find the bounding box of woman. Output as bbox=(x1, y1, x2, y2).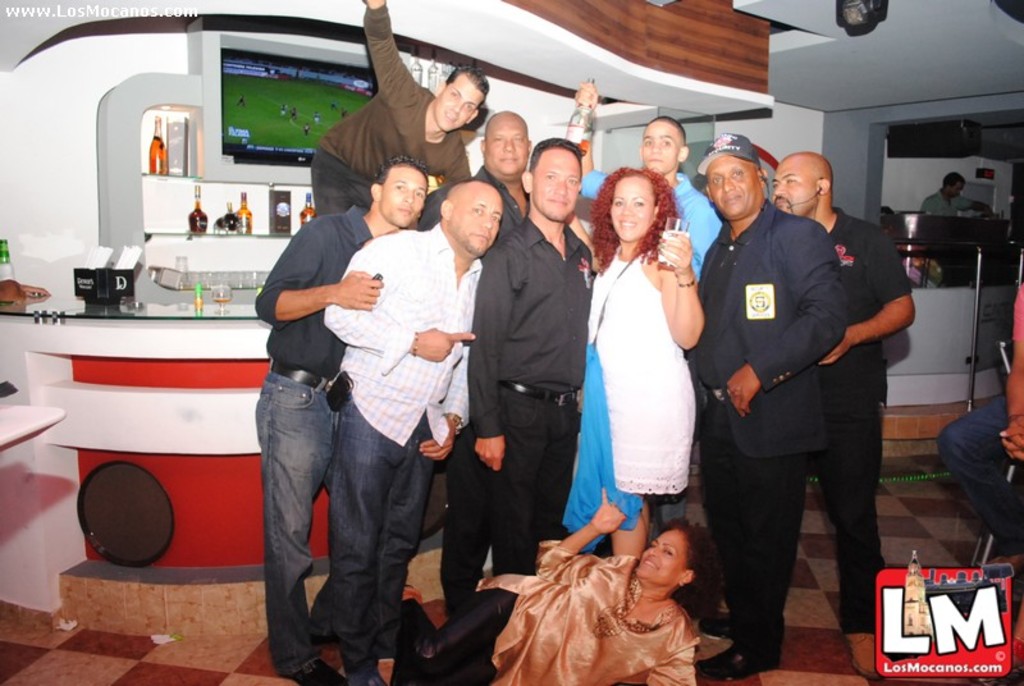
bbox=(553, 165, 704, 558).
